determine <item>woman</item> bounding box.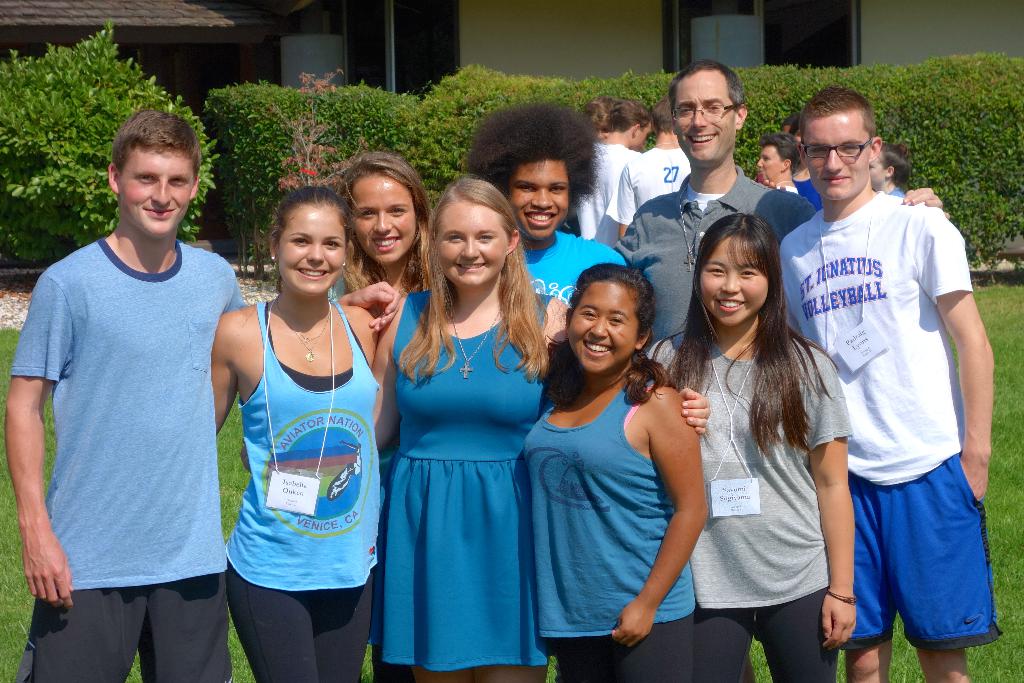
Determined: {"x1": 424, "y1": 95, "x2": 637, "y2": 390}.
